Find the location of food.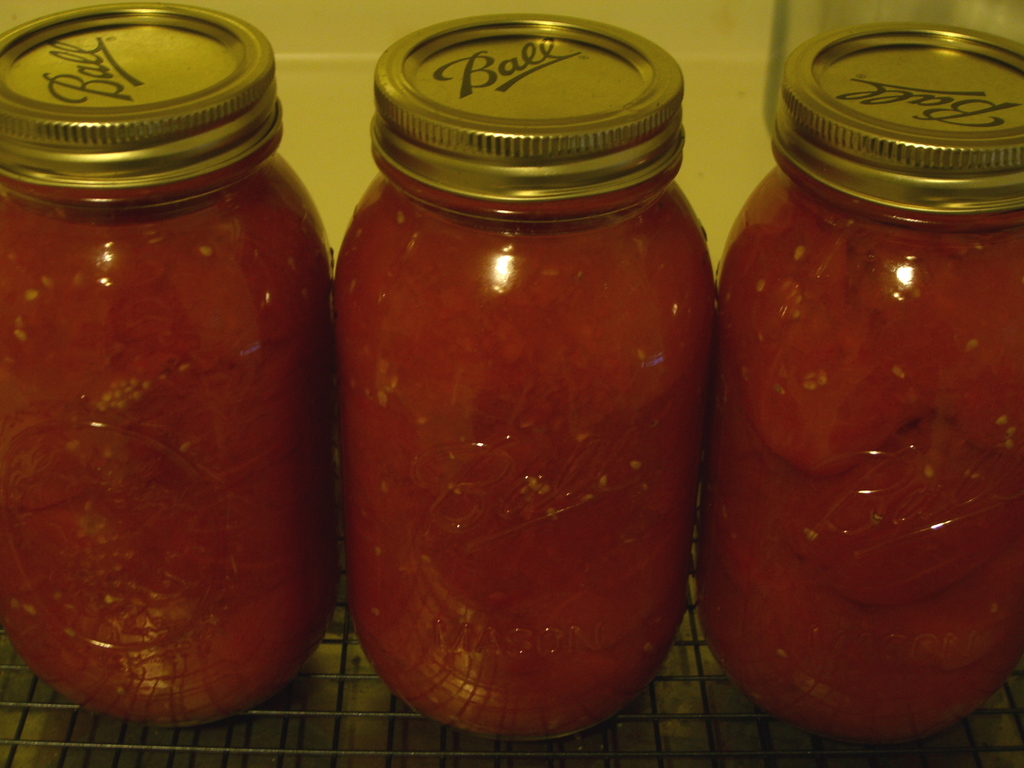
Location: pyautogui.locateOnScreen(3, 145, 335, 726).
